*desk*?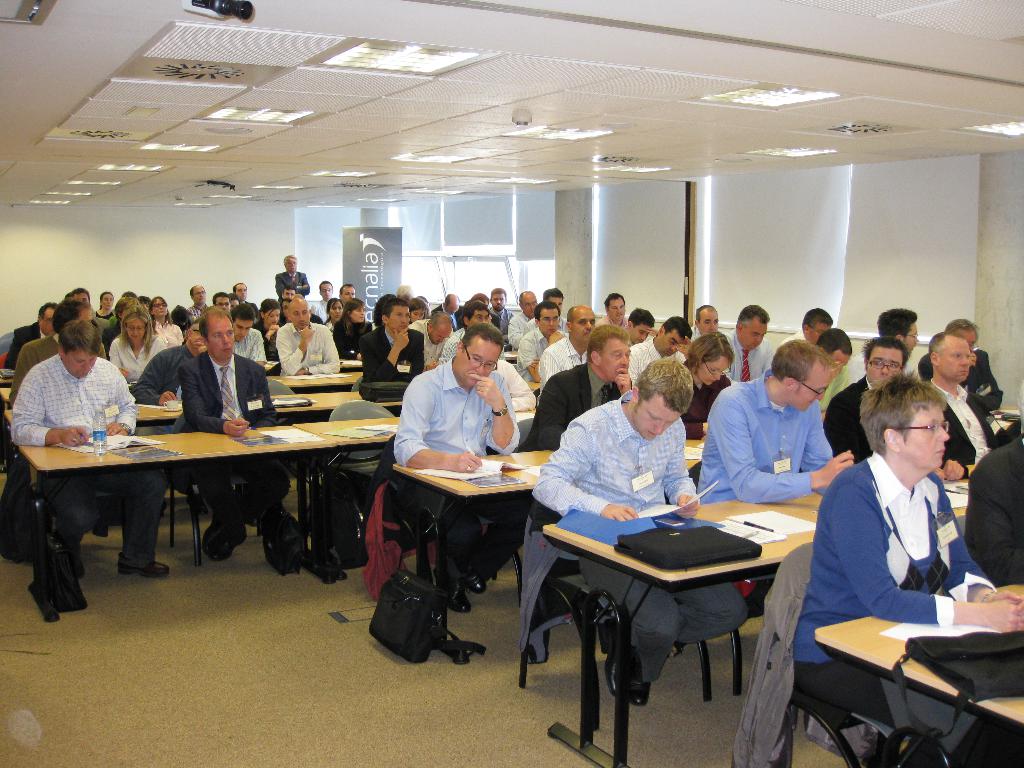
bbox=(535, 486, 830, 767)
